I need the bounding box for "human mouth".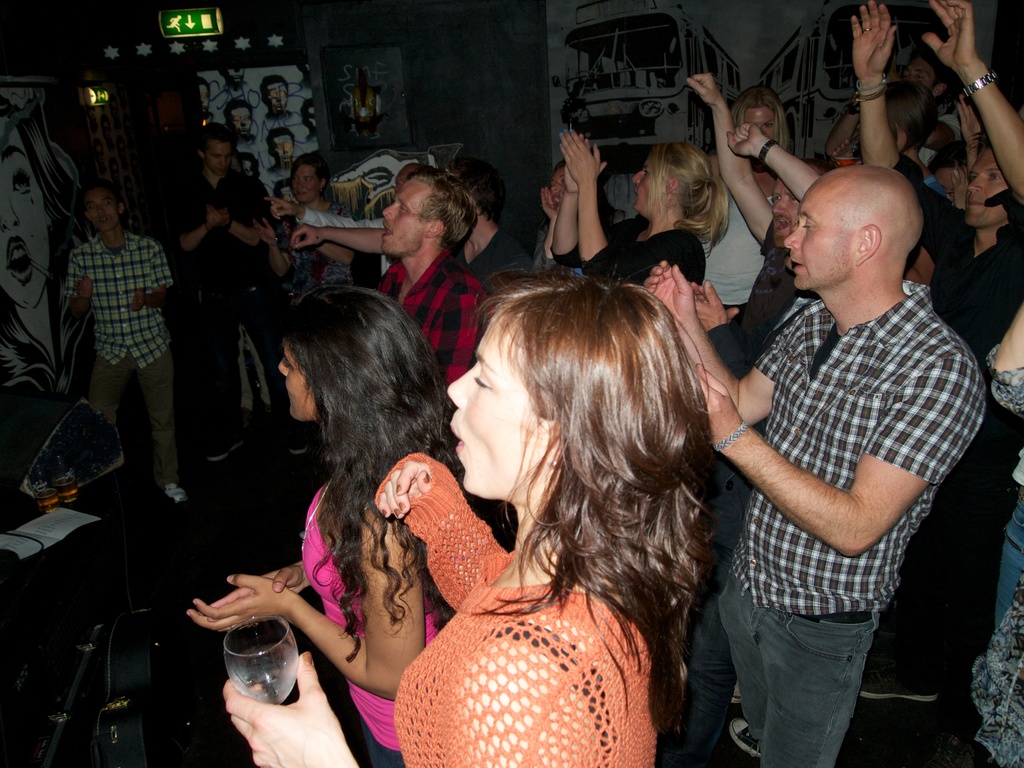
Here it is: bbox=[3, 236, 35, 284].
